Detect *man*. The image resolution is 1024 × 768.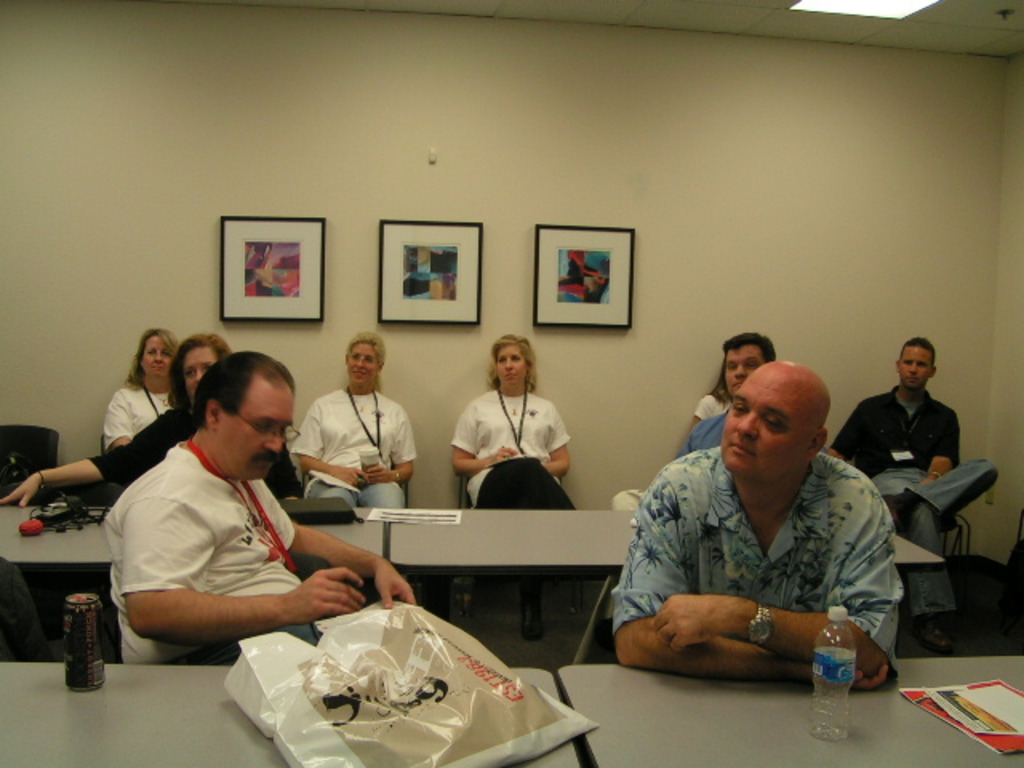
{"x1": 610, "y1": 350, "x2": 918, "y2": 710}.
